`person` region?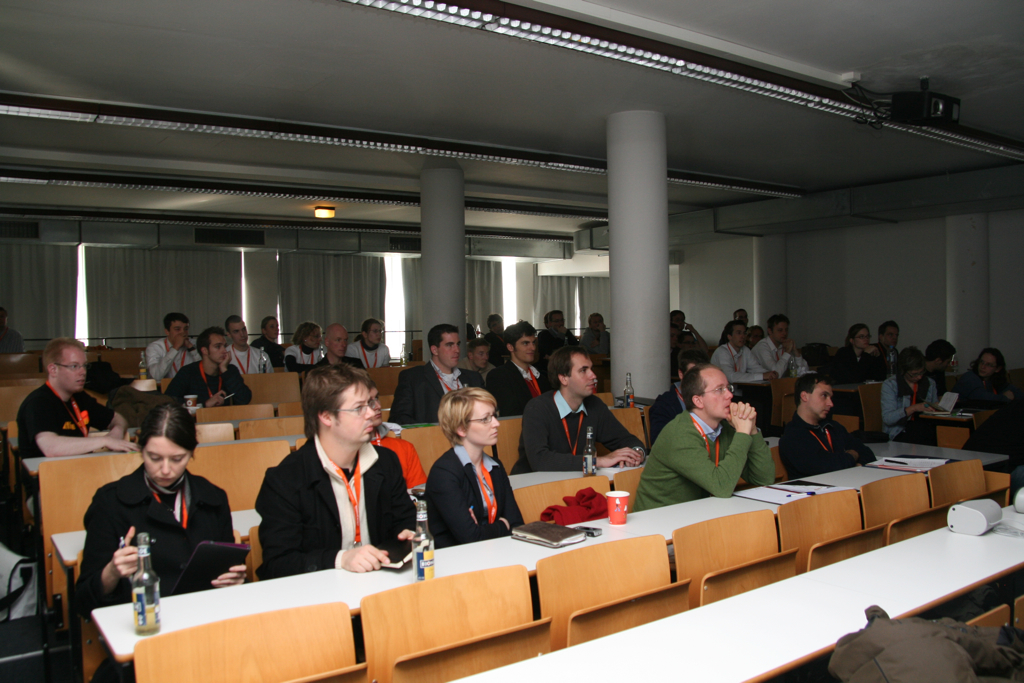
{"left": 828, "top": 326, "right": 889, "bottom": 377}
